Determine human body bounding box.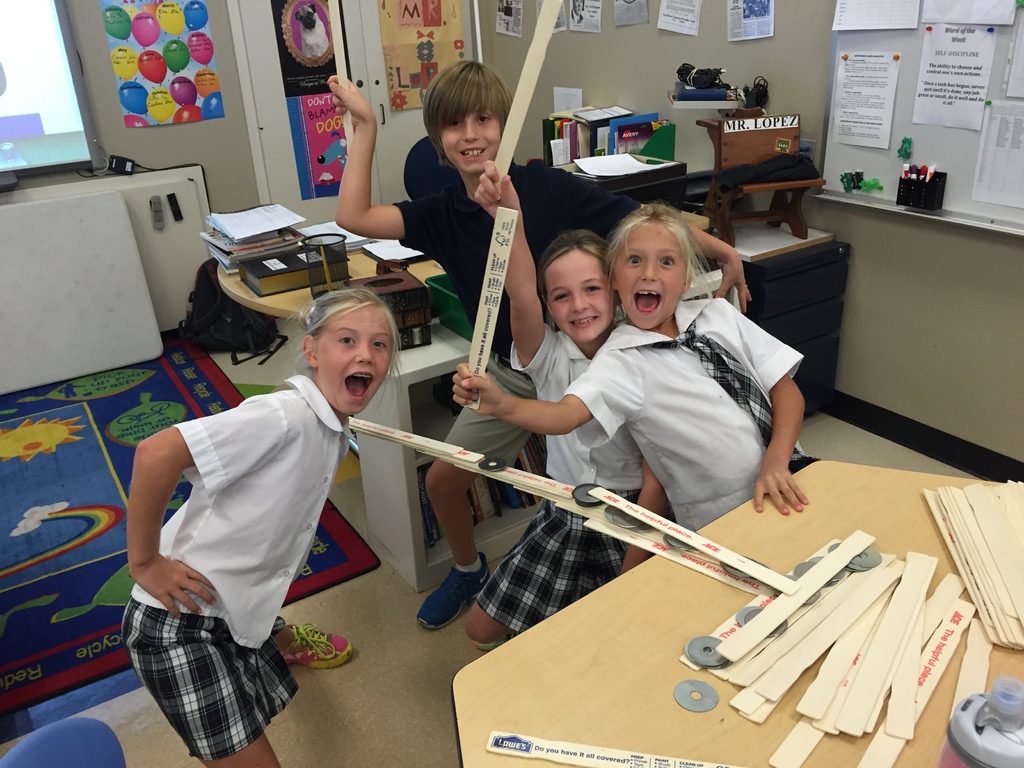
Determined: <bbox>481, 163, 627, 652</bbox>.
